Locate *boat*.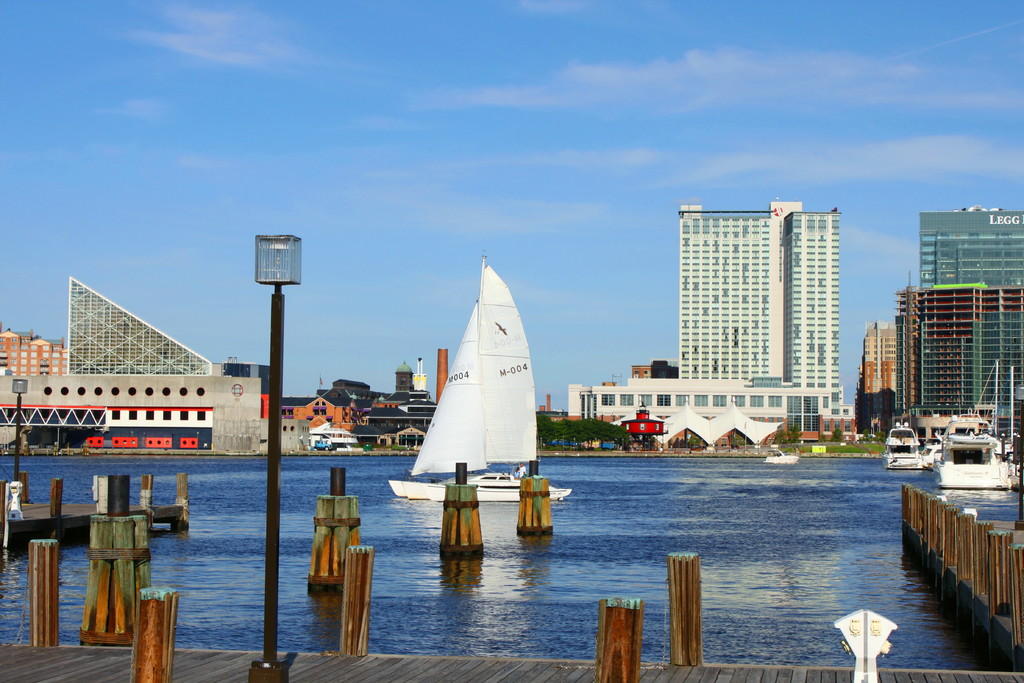
Bounding box: <box>397,255,555,520</box>.
